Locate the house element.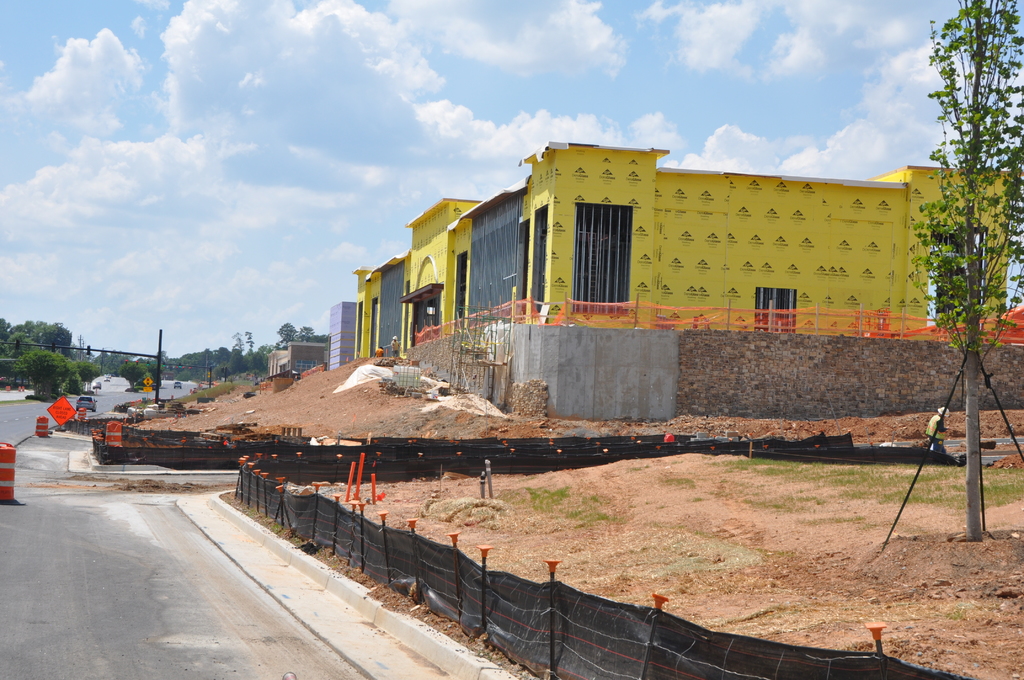
Element bbox: (x1=264, y1=334, x2=333, y2=384).
